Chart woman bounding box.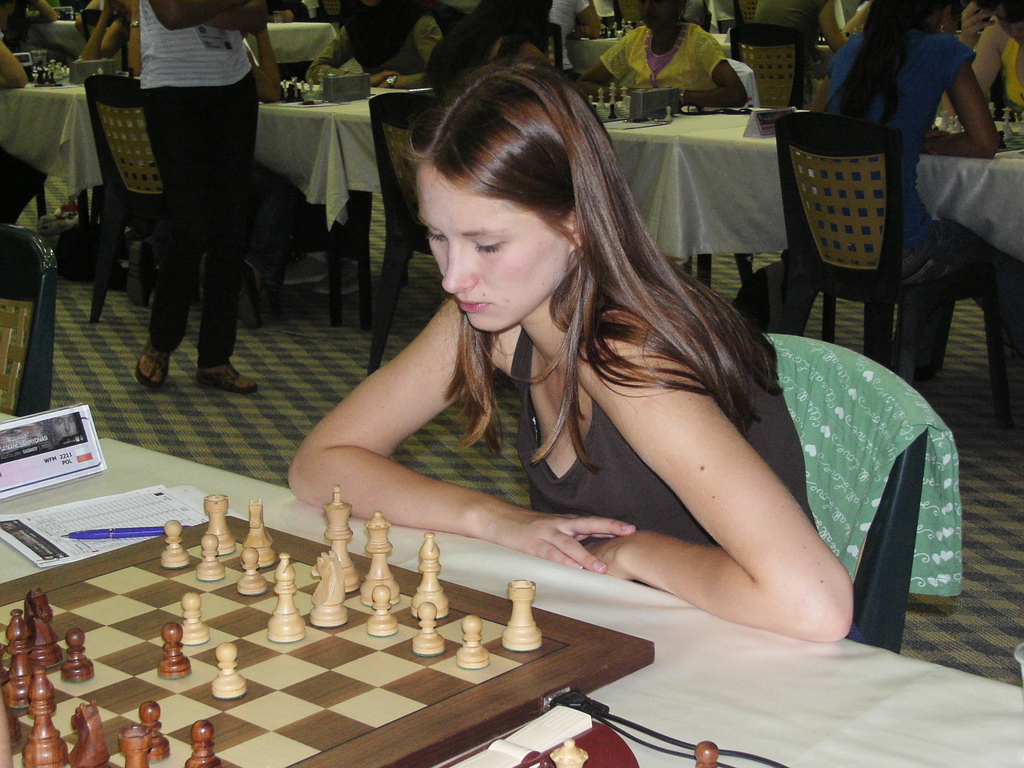
Charted: locate(312, 57, 840, 662).
